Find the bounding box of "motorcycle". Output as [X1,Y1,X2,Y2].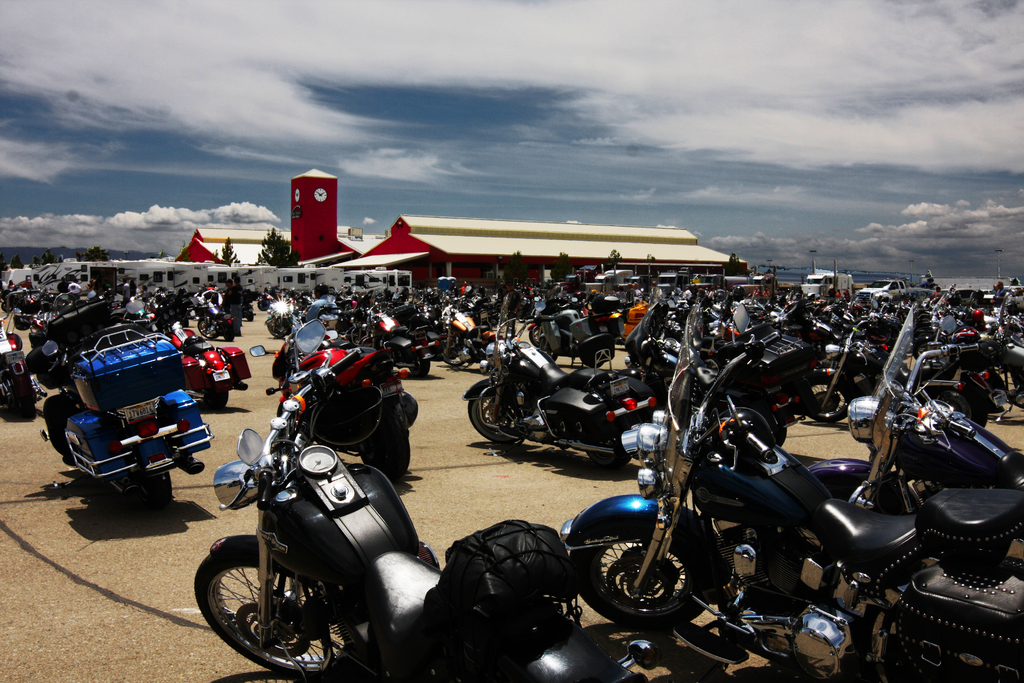
[0,308,47,422].
